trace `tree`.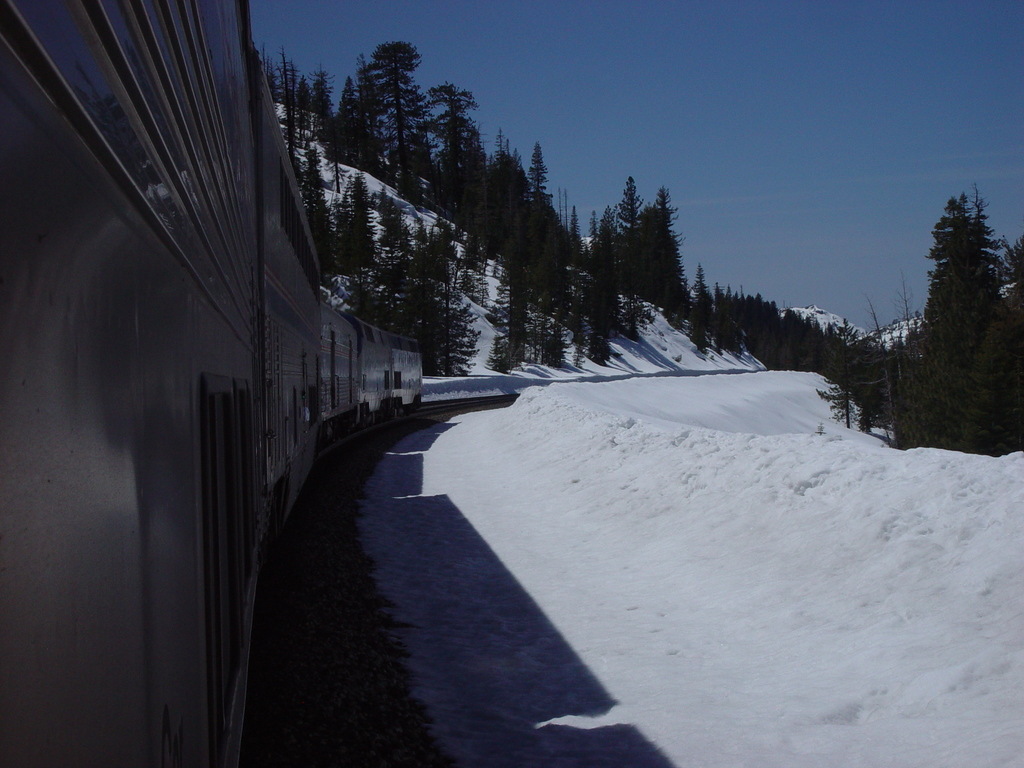
Traced to {"left": 733, "top": 288, "right": 744, "bottom": 361}.
